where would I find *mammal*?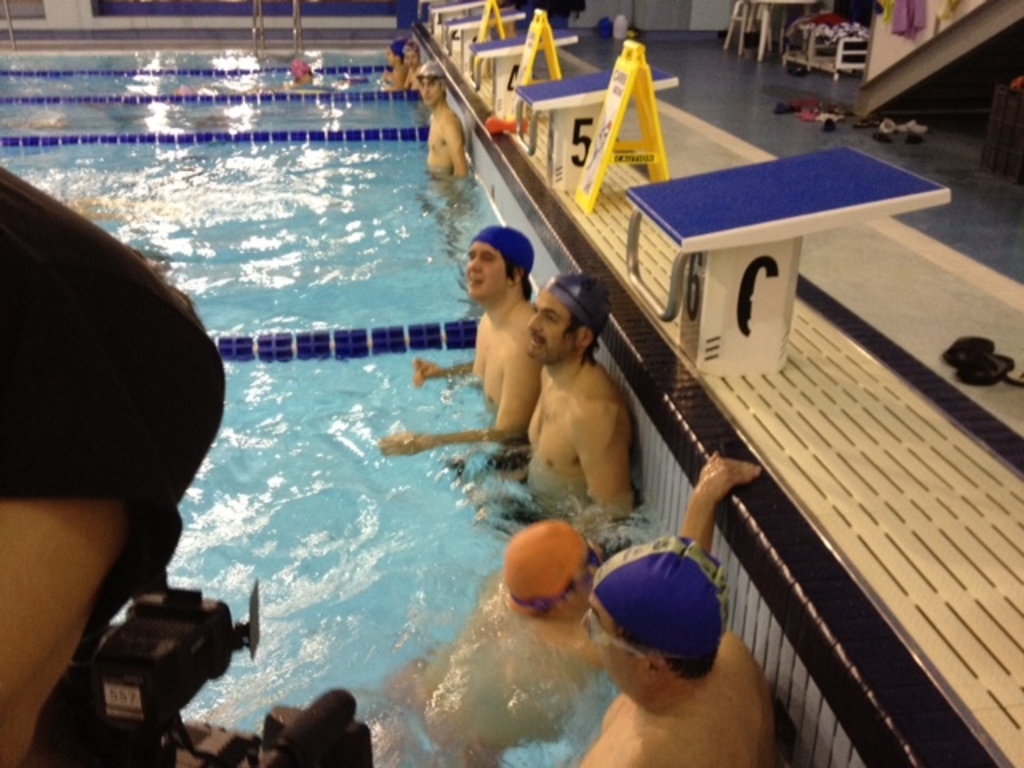
At bbox(486, 450, 776, 683).
